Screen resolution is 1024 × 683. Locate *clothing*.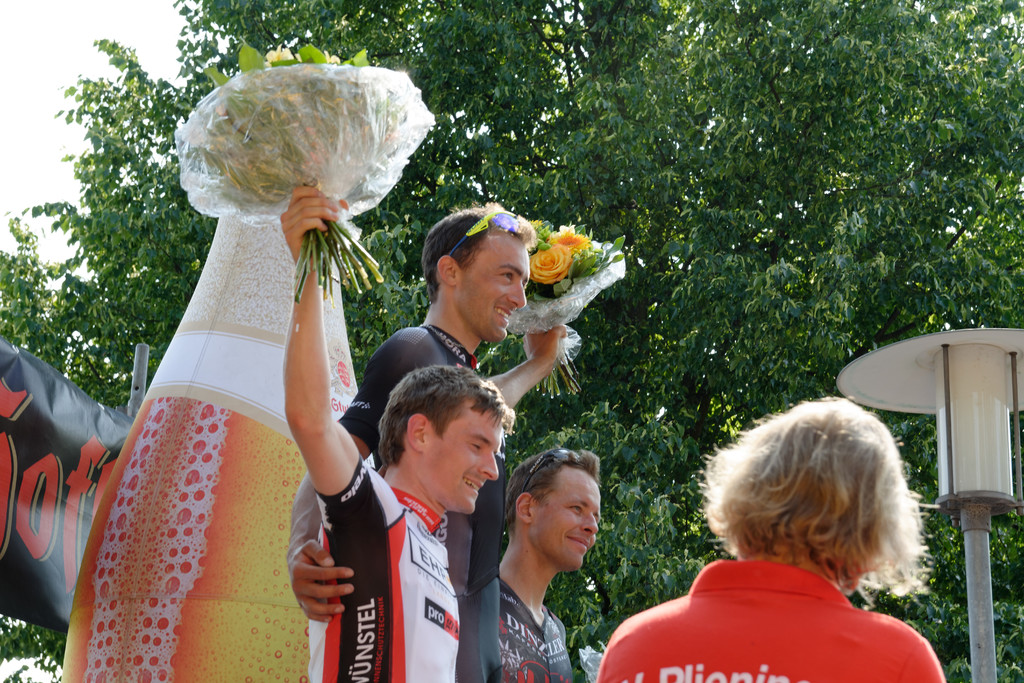
597,555,944,682.
